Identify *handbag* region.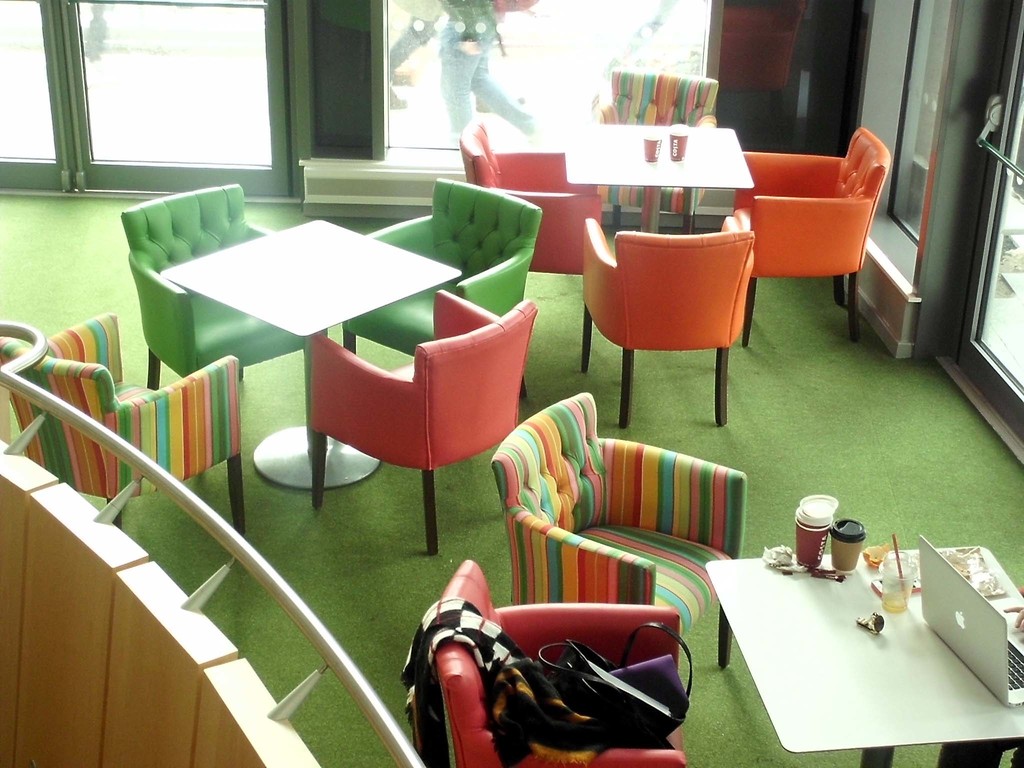
Region: bbox(539, 623, 692, 744).
